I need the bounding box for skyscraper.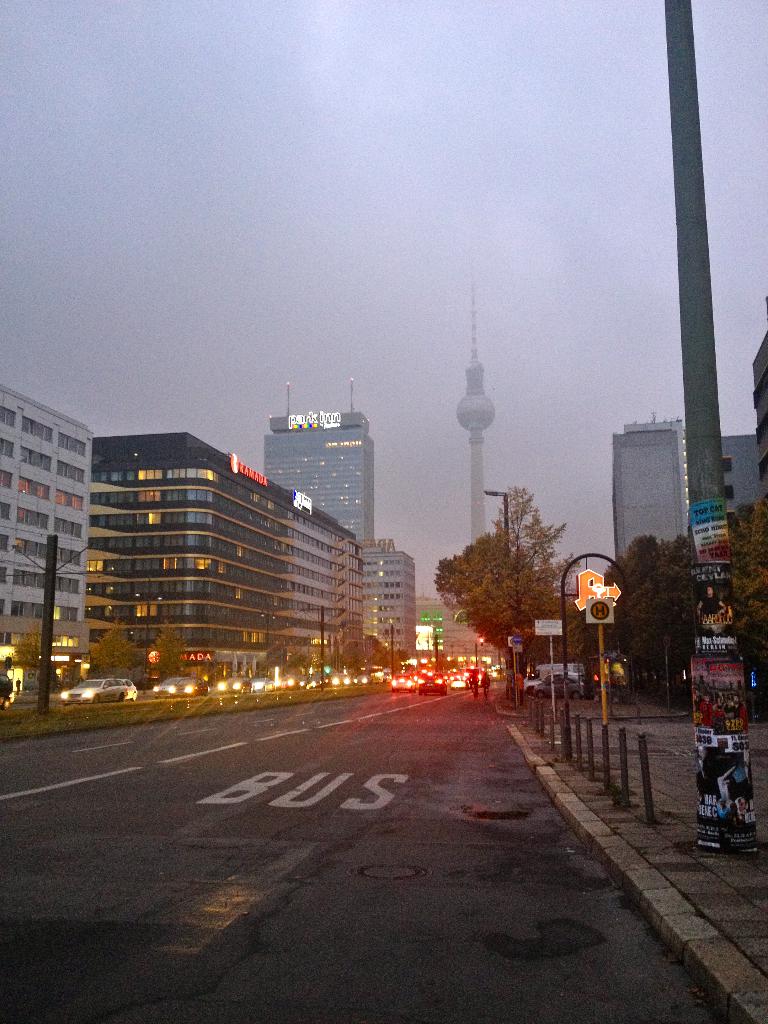
Here it is: select_region(68, 414, 423, 698).
